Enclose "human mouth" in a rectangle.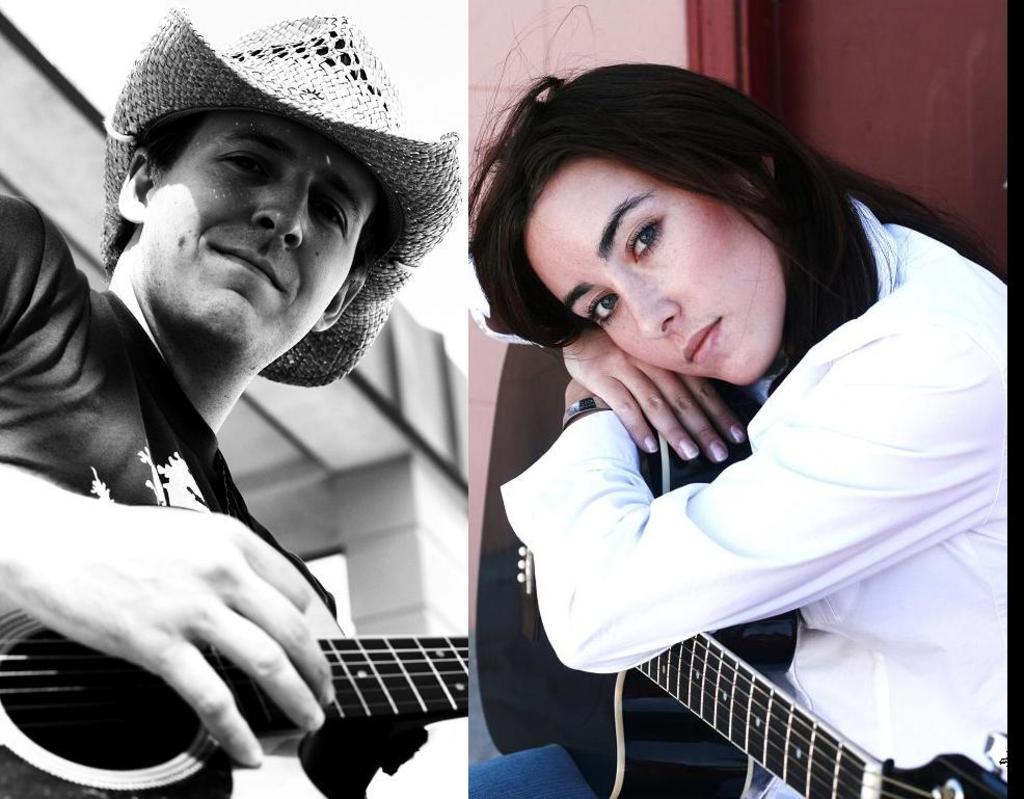
207,242,285,292.
